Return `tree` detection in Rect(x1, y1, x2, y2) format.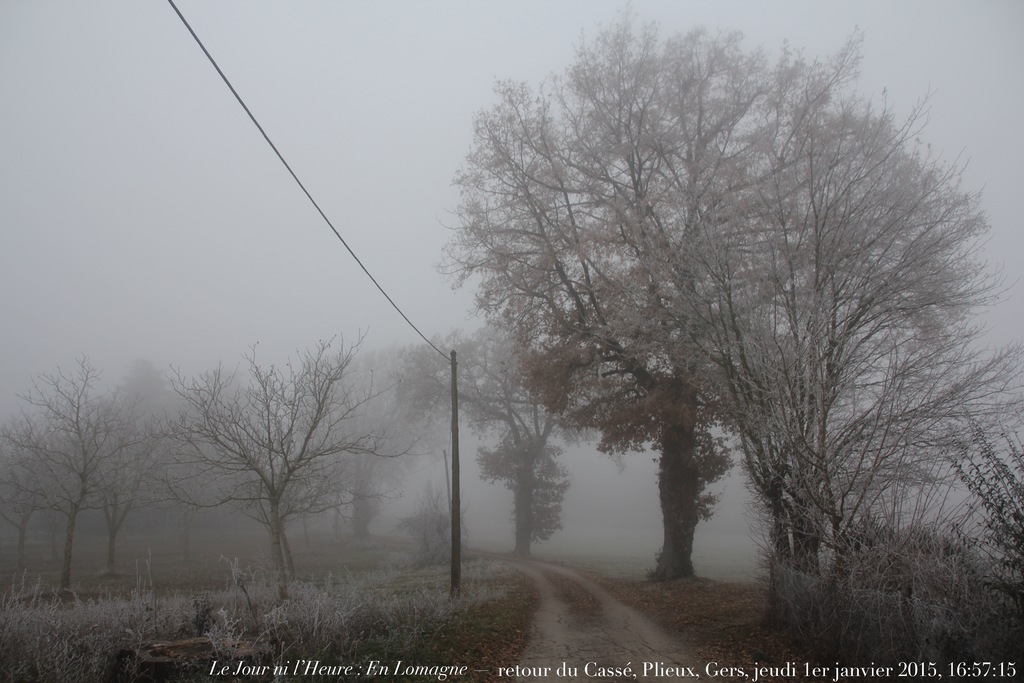
Rect(75, 374, 209, 593).
